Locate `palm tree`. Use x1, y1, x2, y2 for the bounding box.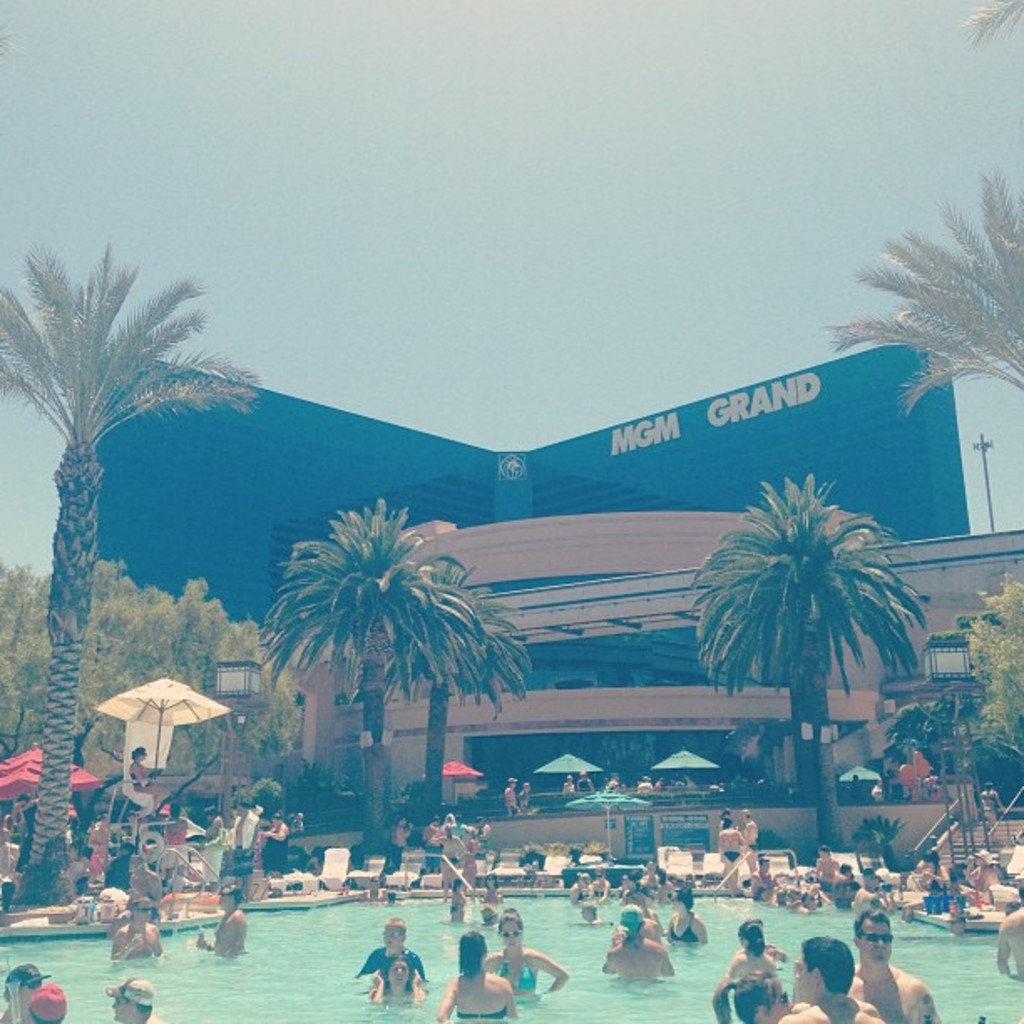
0, 284, 206, 919.
